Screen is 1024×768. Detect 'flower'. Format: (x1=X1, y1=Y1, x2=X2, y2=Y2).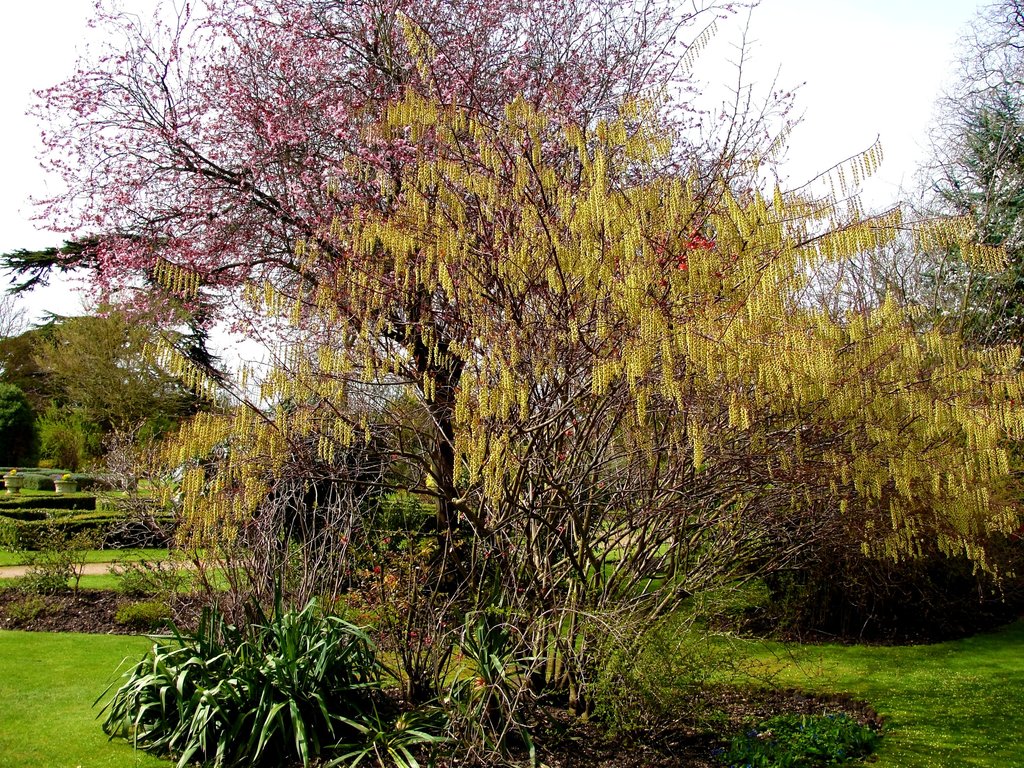
(x1=356, y1=528, x2=361, y2=534).
